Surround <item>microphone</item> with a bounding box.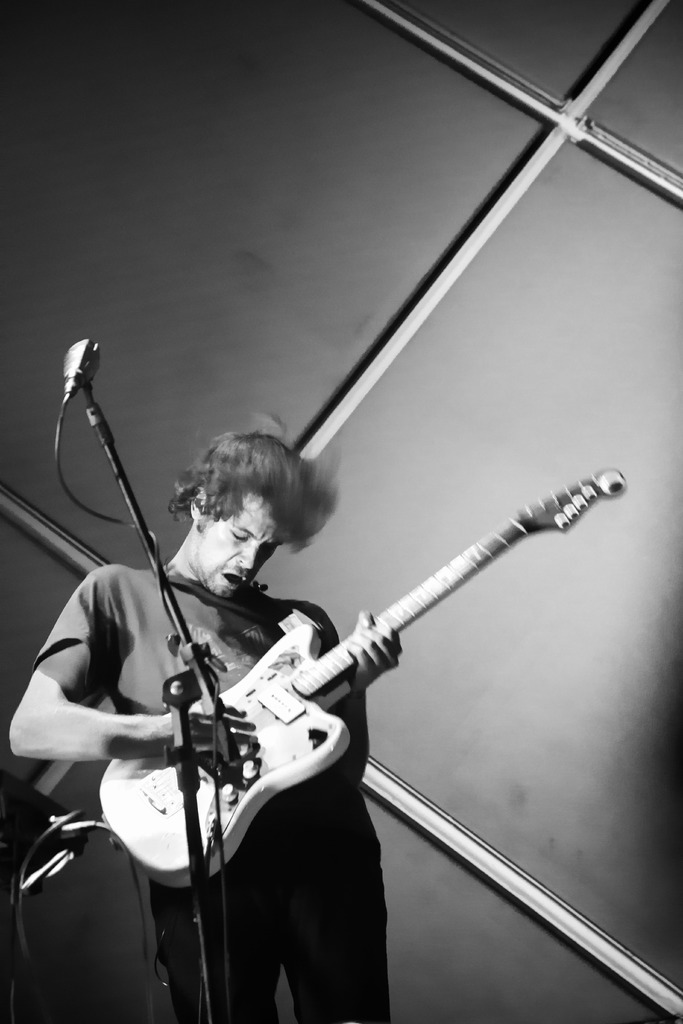
59:337:106:401.
